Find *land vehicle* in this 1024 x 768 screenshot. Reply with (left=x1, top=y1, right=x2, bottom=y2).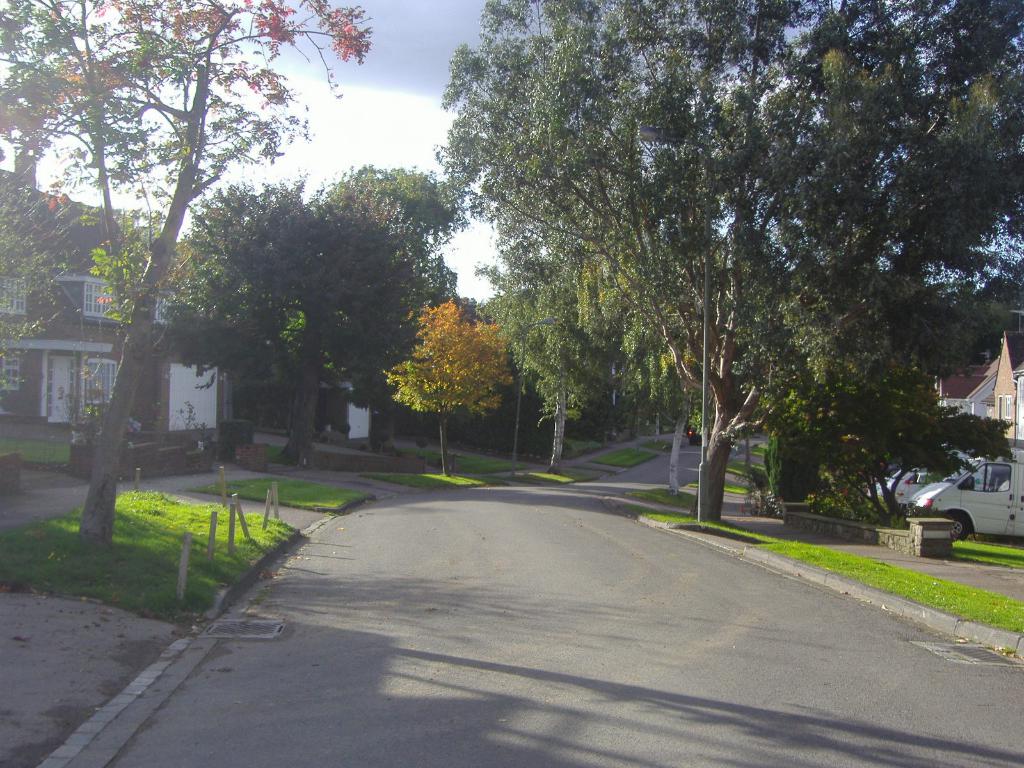
(left=887, top=468, right=938, bottom=504).
